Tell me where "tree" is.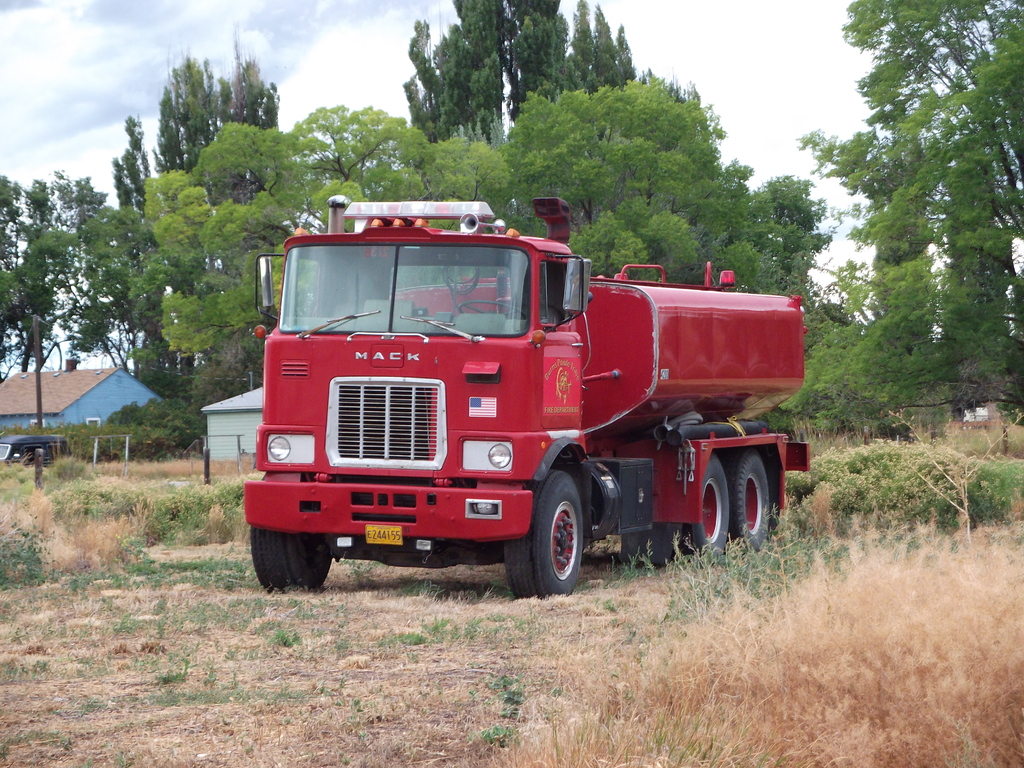
"tree" is at bbox=(132, 16, 320, 397).
